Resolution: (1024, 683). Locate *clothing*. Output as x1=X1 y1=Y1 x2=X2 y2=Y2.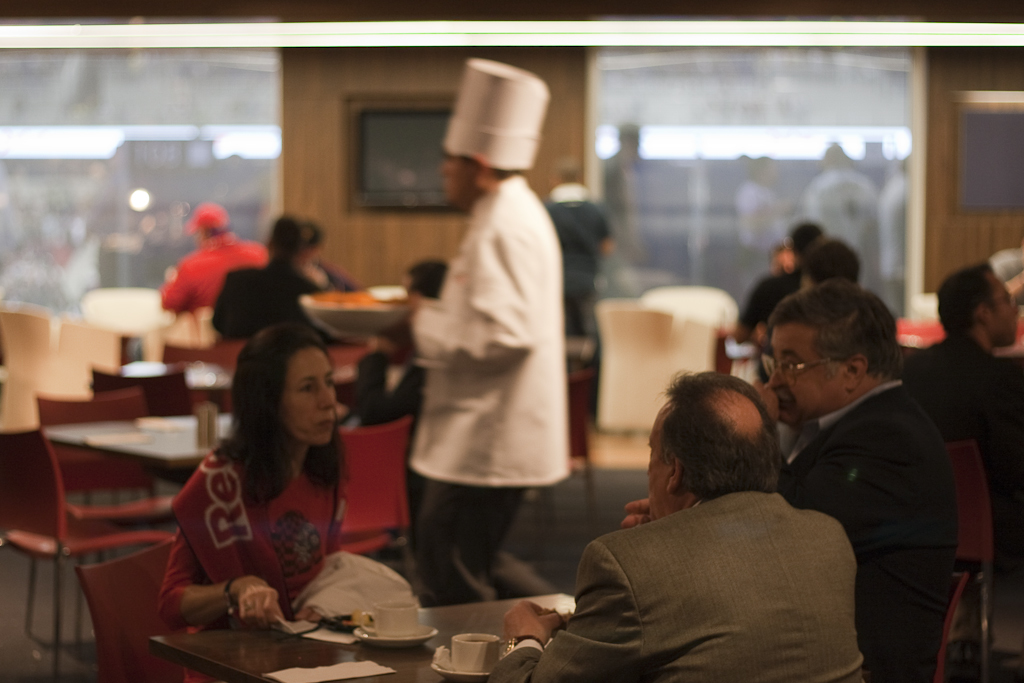
x1=157 y1=436 x2=348 y2=682.
